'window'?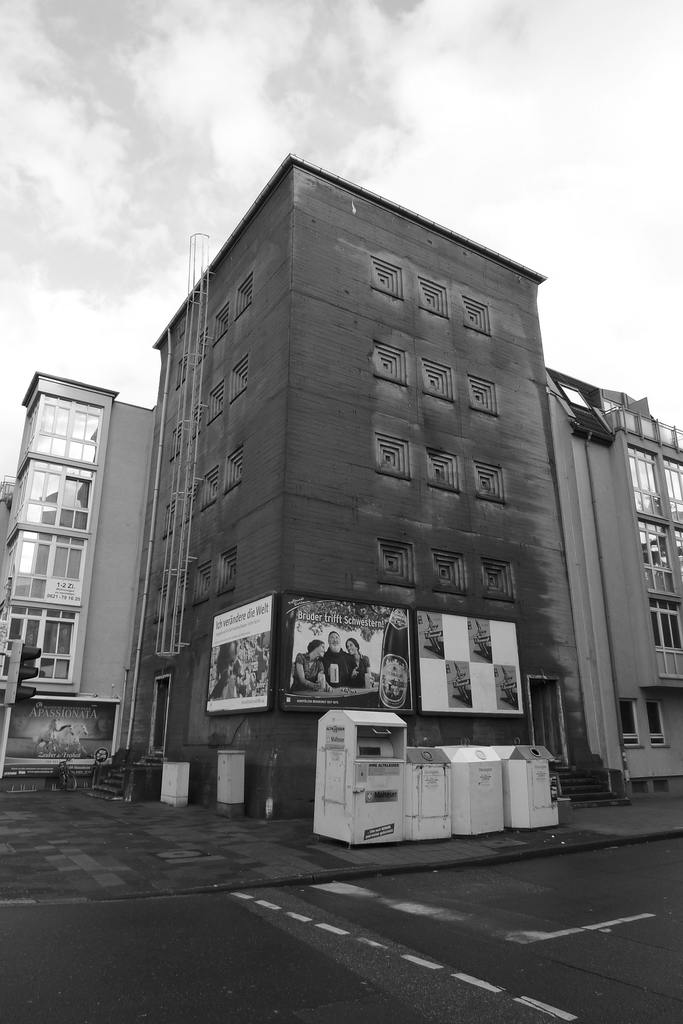
{"x1": 31, "y1": 393, "x2": 104, "y2": 465}
